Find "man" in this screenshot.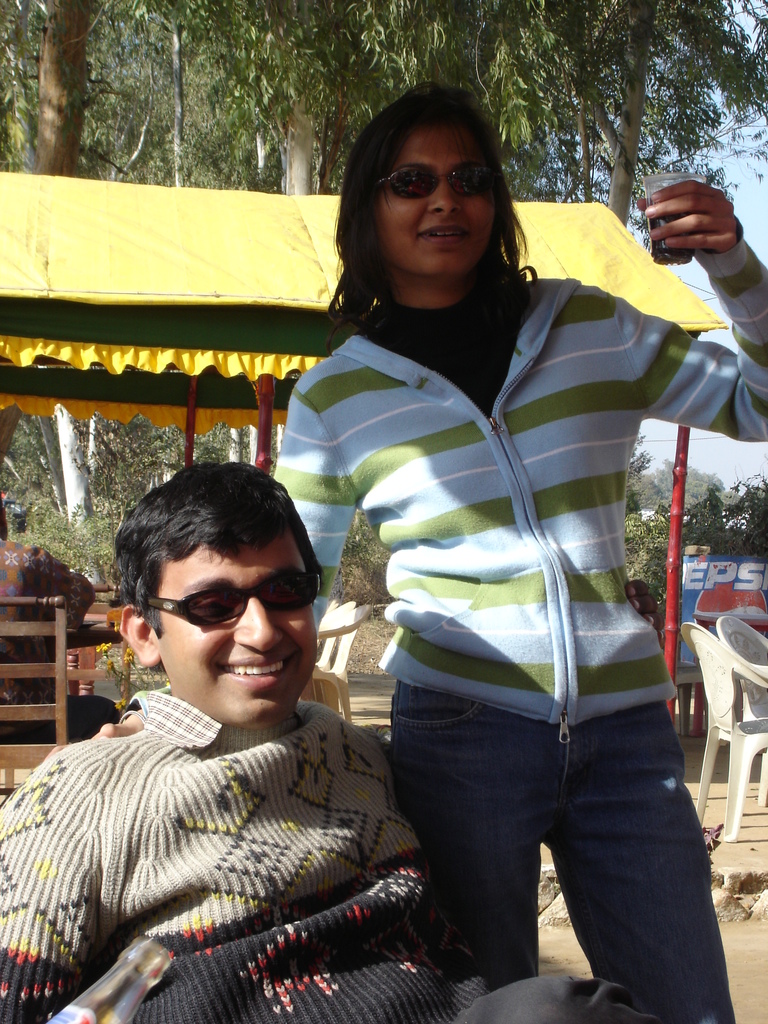
The bounding box for "man" is 24, 444, 473, 1003.
